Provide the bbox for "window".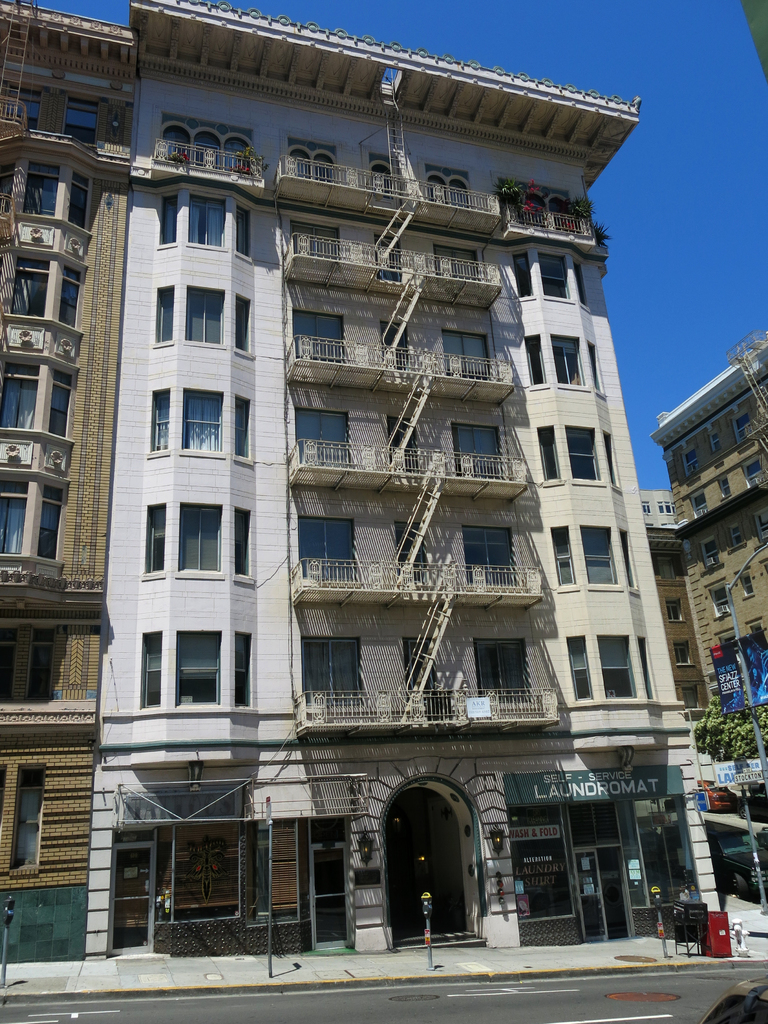
[left=38, top=486, right=67, bottom=563].
